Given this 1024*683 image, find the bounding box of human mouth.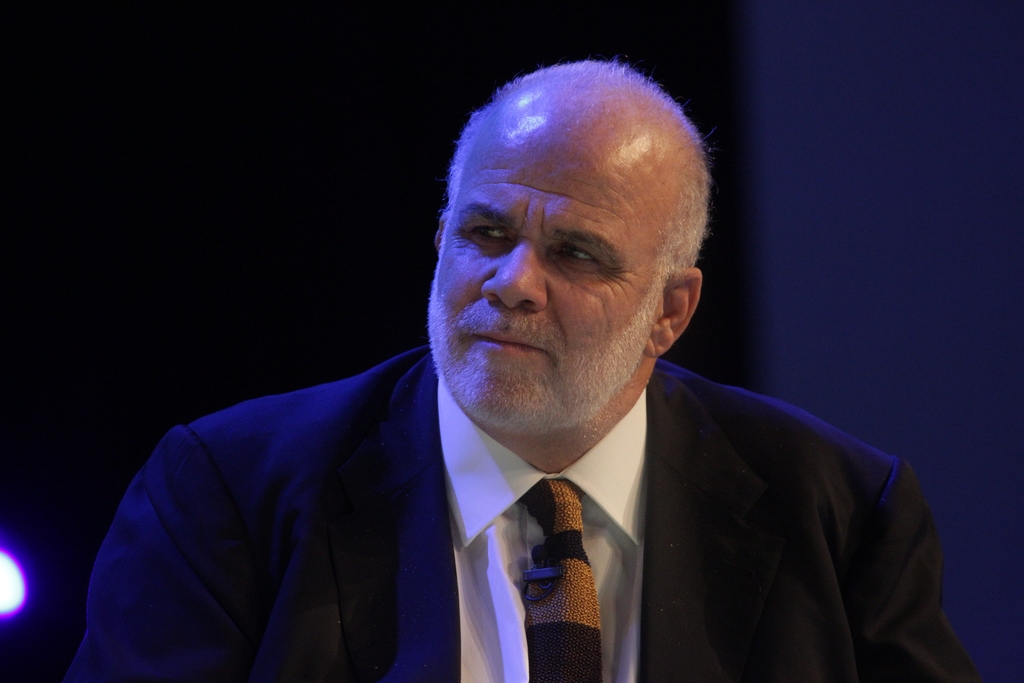
472,329,541,350.
